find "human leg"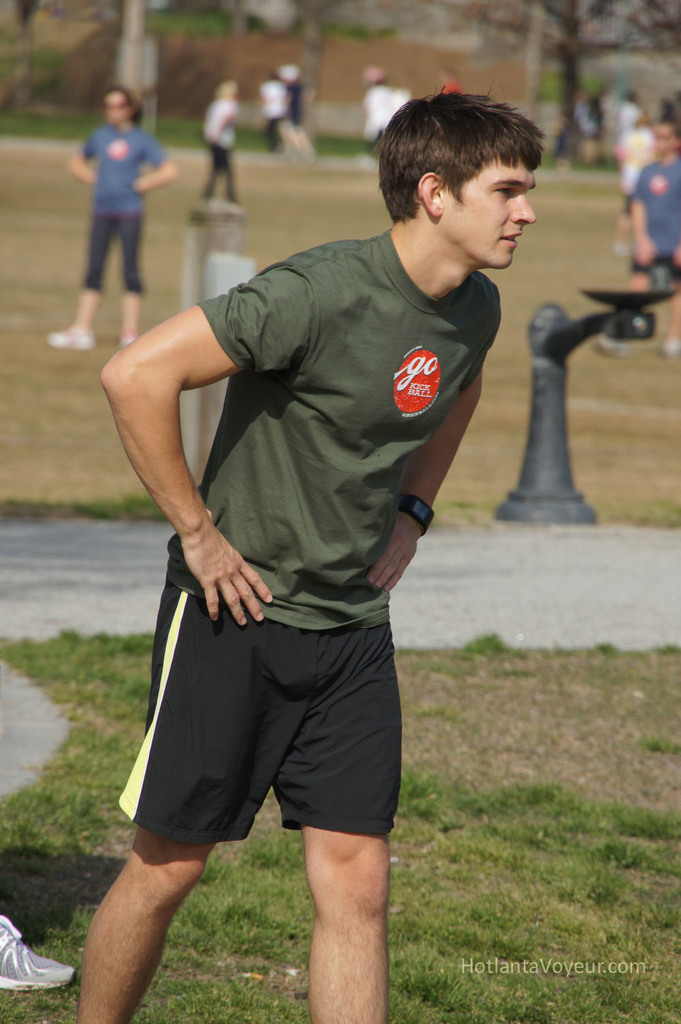
detection(113, 204, 142, 340)
